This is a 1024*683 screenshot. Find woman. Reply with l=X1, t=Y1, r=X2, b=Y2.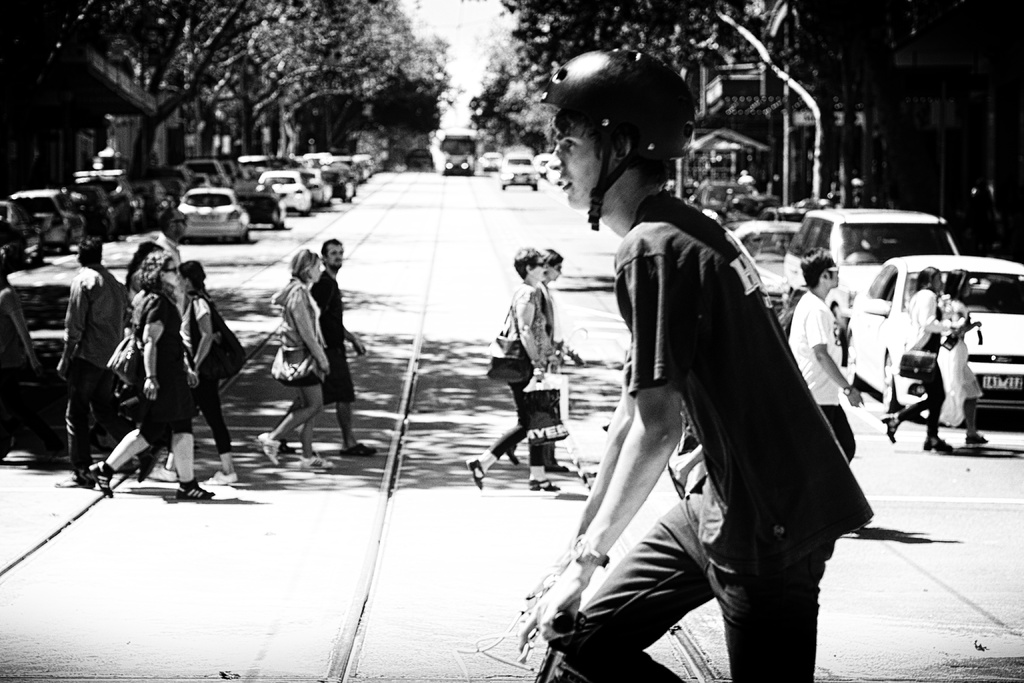
l=89, t=251, r=218, b=500.
